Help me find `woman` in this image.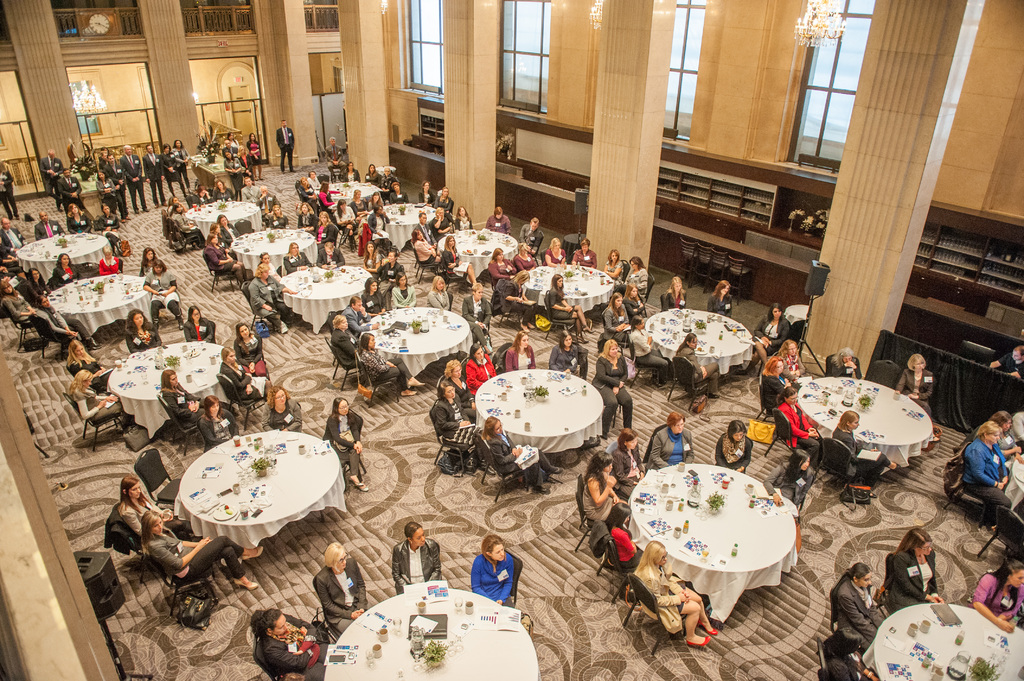
Found it: 964:420:1012:521.
